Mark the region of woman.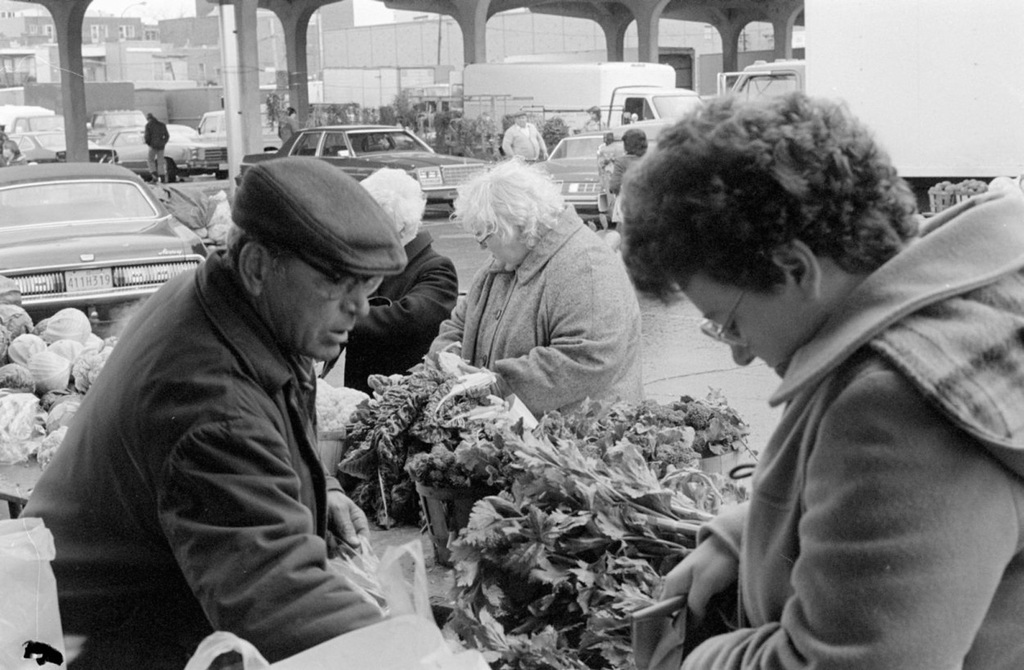
Region: <box>435,154,650,438</box>.
